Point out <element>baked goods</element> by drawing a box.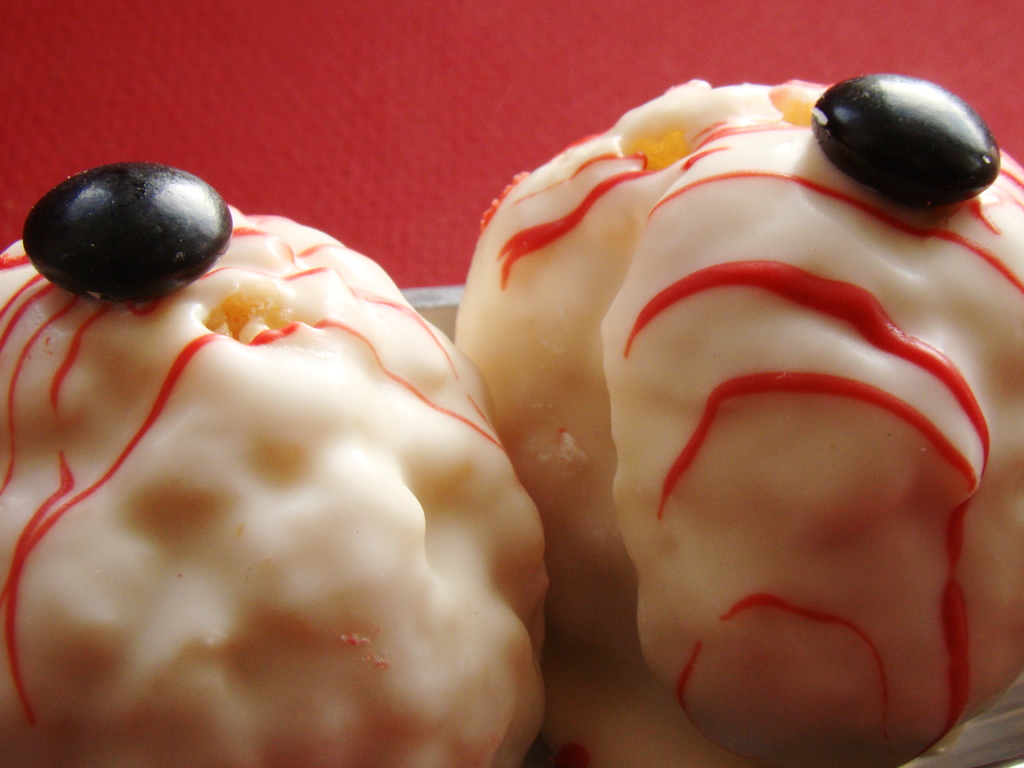
rect(0, 162, 557, 767).
